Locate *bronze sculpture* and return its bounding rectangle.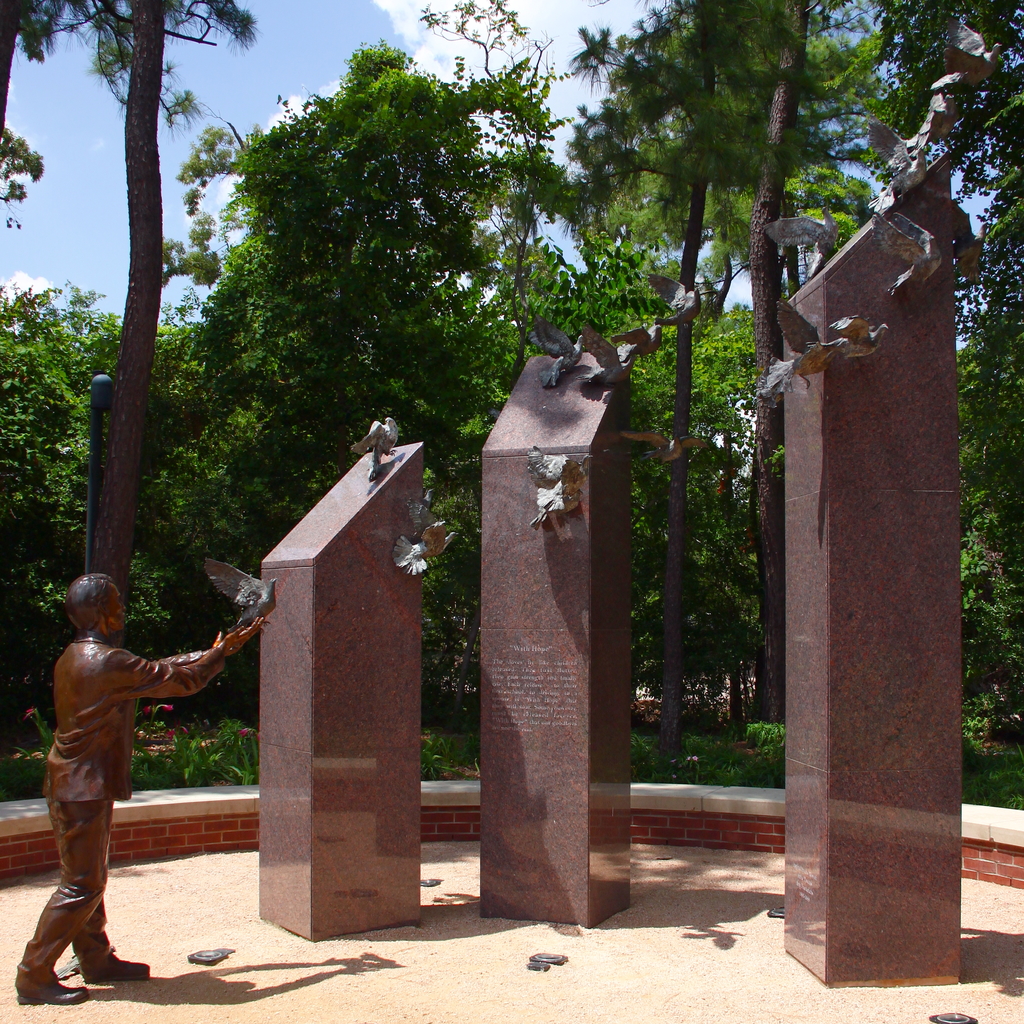
box(13, 579, 268, 1007).
